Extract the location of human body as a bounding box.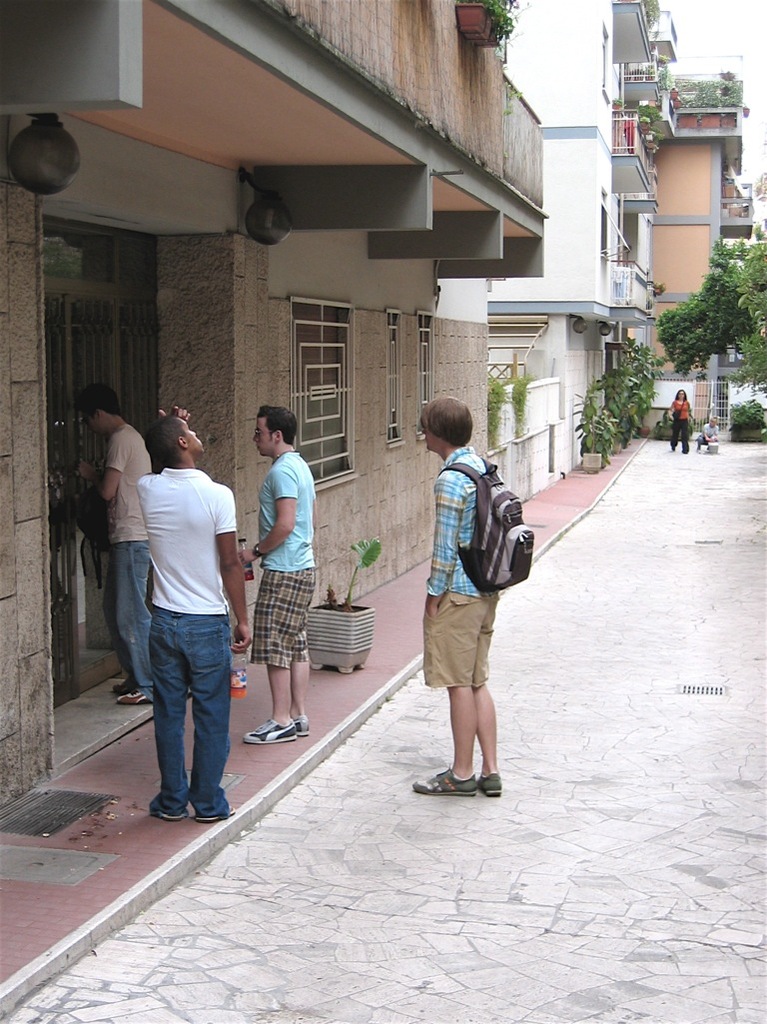
694, 424, 720, 452.
